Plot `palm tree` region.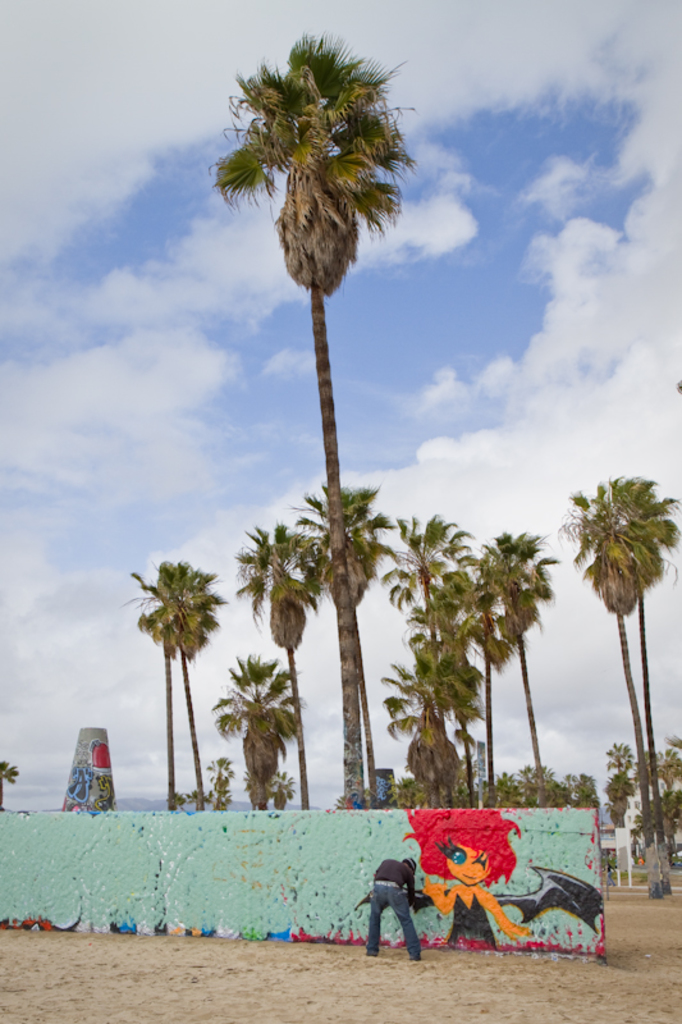
Plotted at bbox=(377, 628, 476, 788).
